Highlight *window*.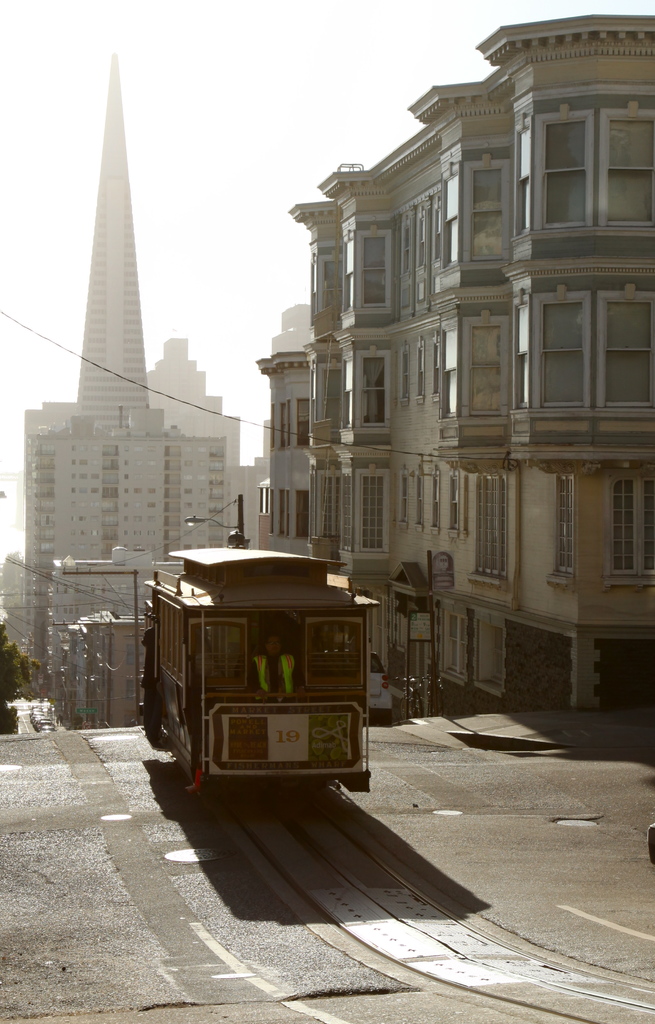
Highlighted region: box=[472, 468, 508, 584].
